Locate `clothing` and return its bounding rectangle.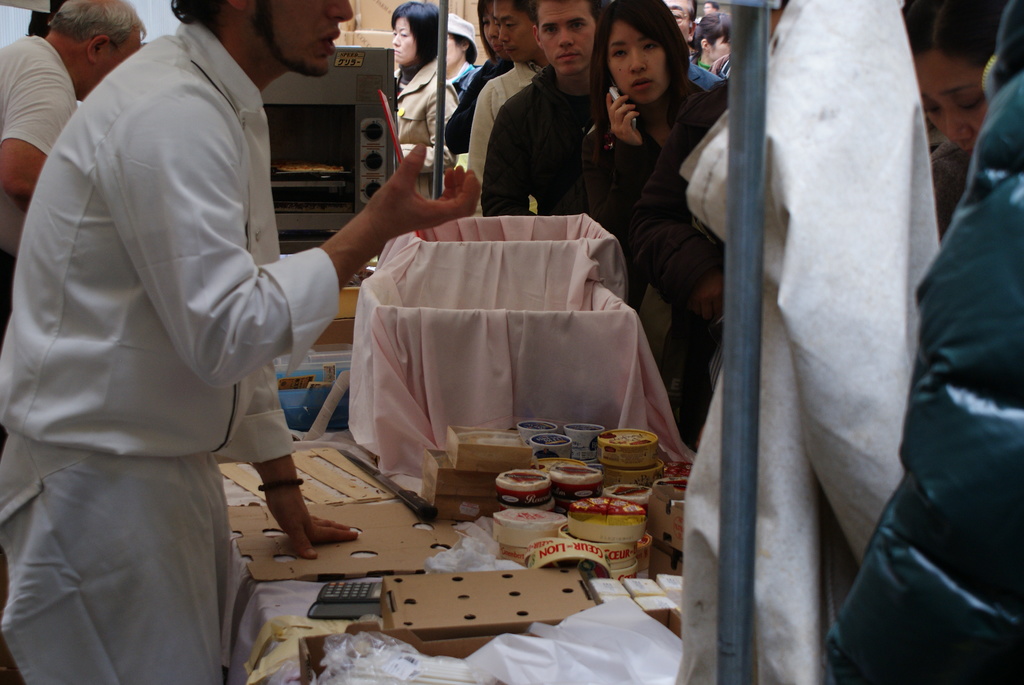
bbox(19, 0, 333, 649).
